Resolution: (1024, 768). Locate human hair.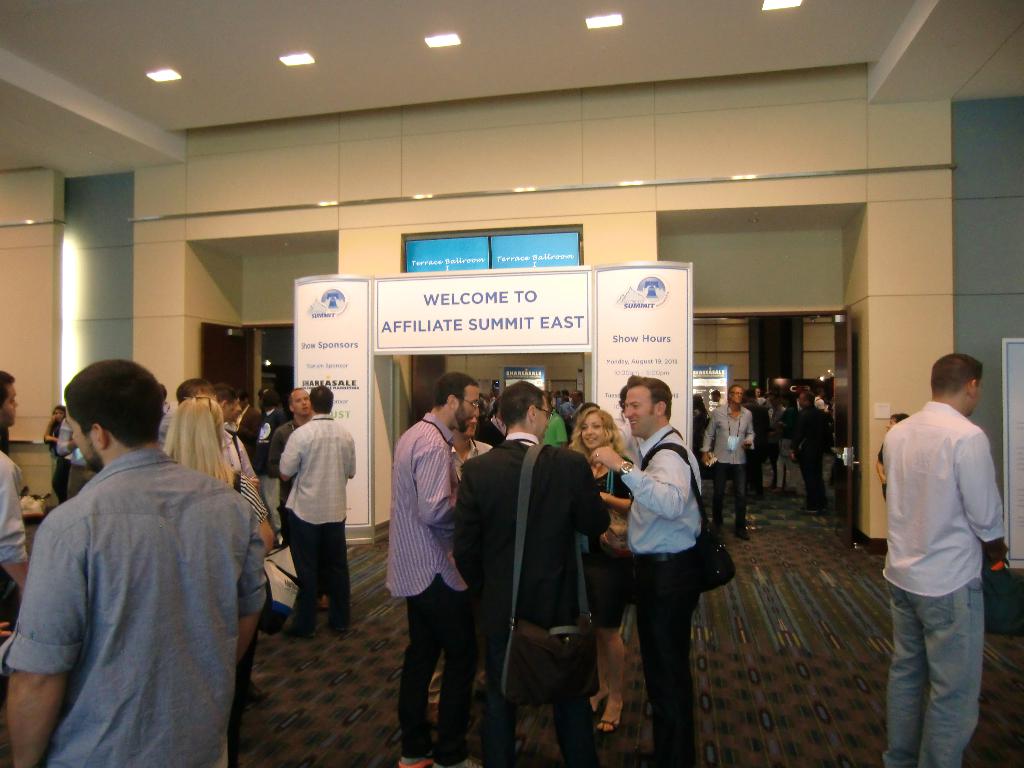
[51, 404, 66, 415].
